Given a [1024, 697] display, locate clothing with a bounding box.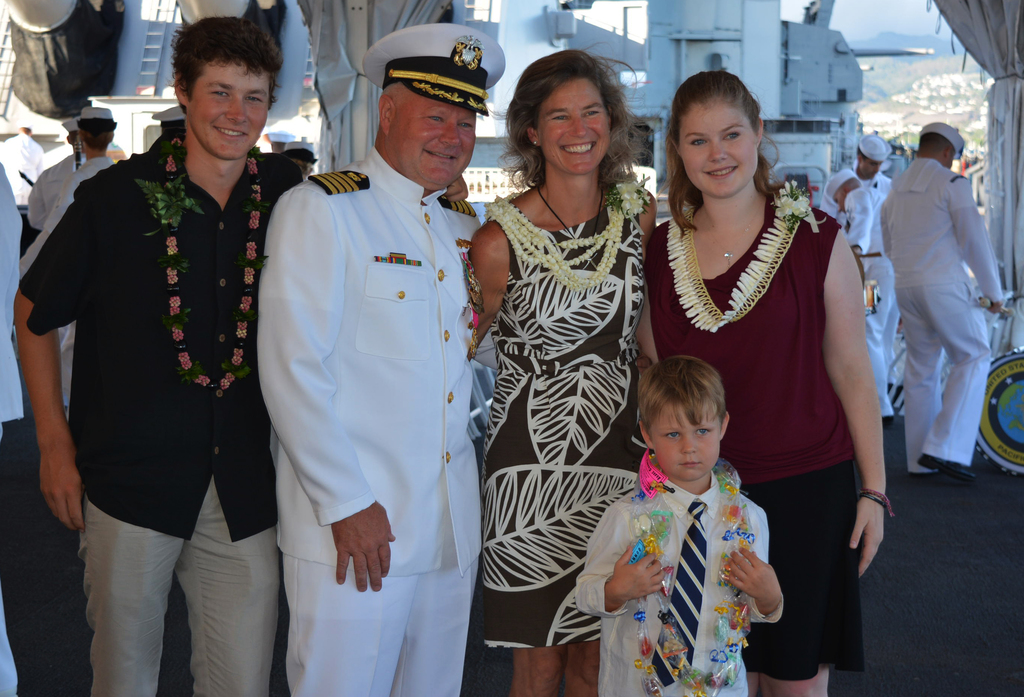
Located: select_region(840, 177, 906, 419).
